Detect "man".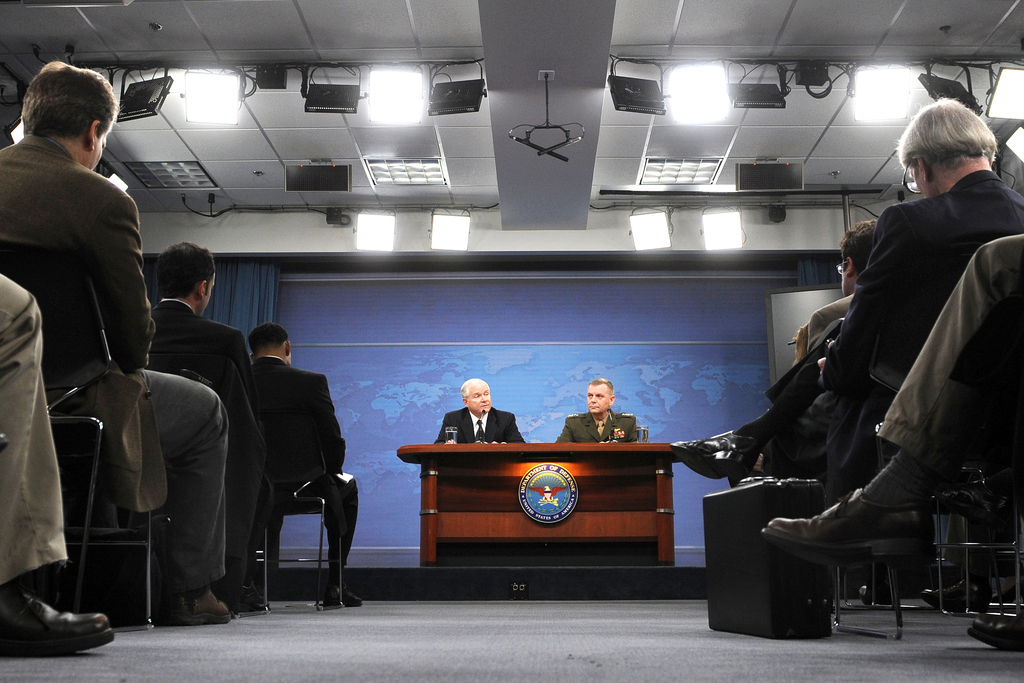
Detected at l=435, t=378, r=534, b=446.
